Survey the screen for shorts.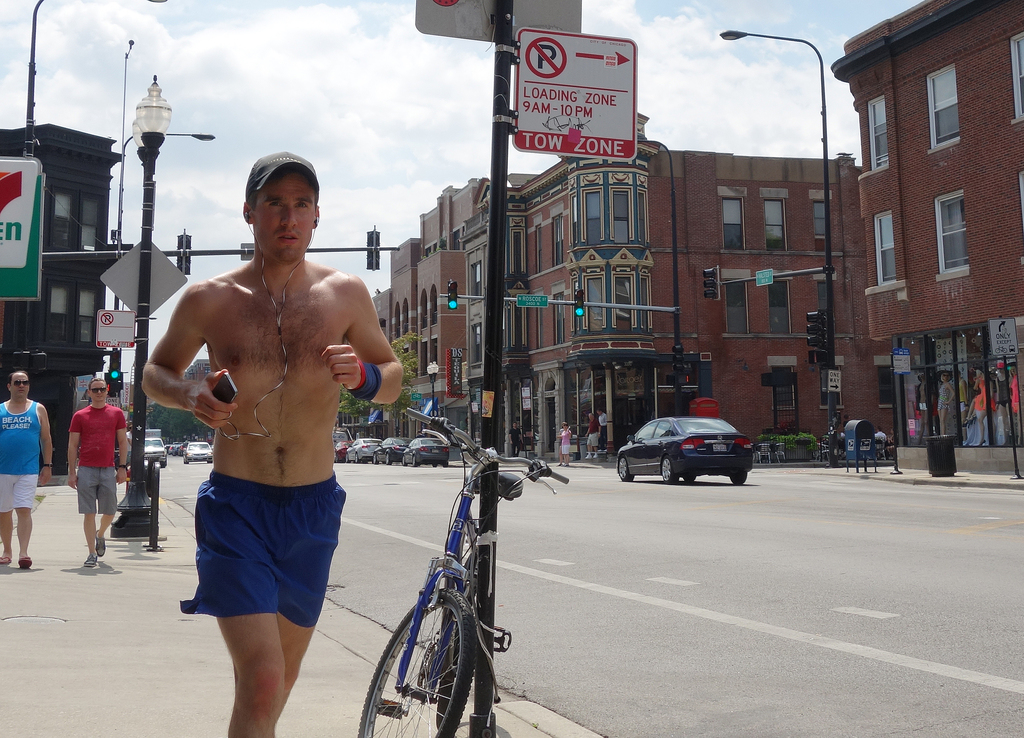
Survey found: [588, 434, 598, 446].
